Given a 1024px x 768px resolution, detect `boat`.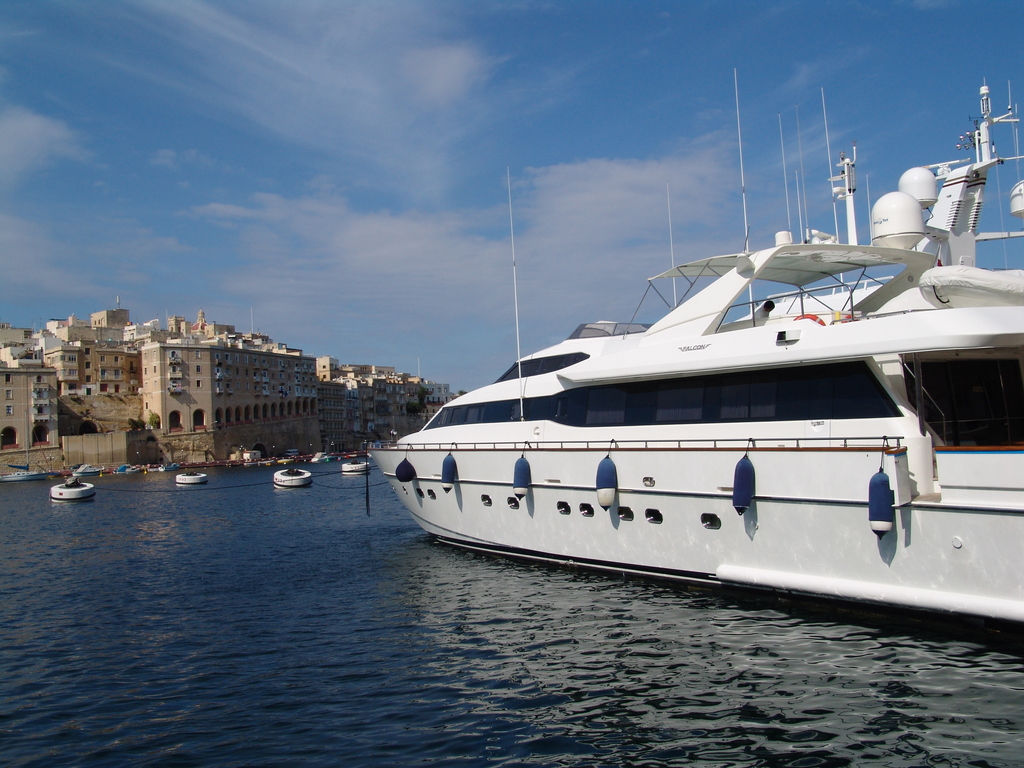
166, 462, 181, 468.
